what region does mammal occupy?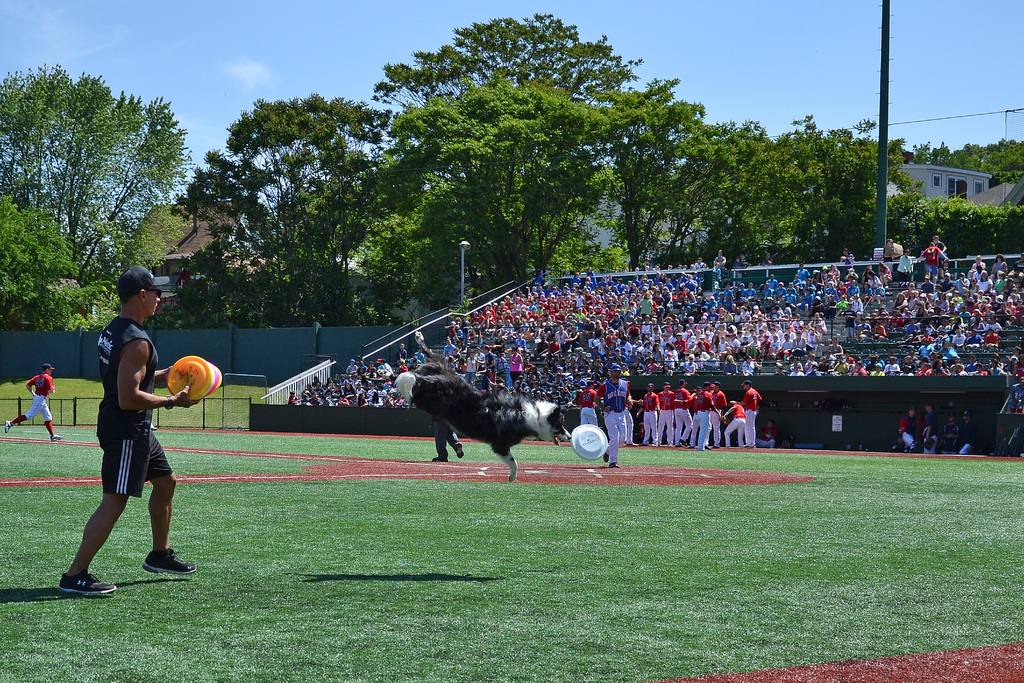
x1=757, y1=419, x2=776, y2=450.
